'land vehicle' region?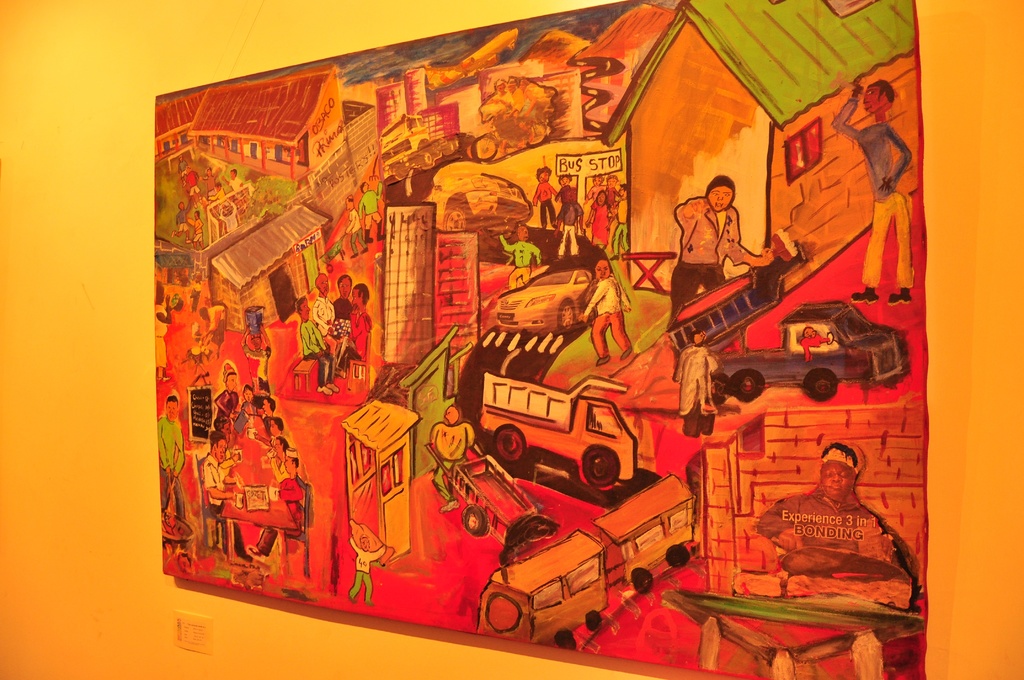
x1=474, y1=93, x2=560, y2=161
